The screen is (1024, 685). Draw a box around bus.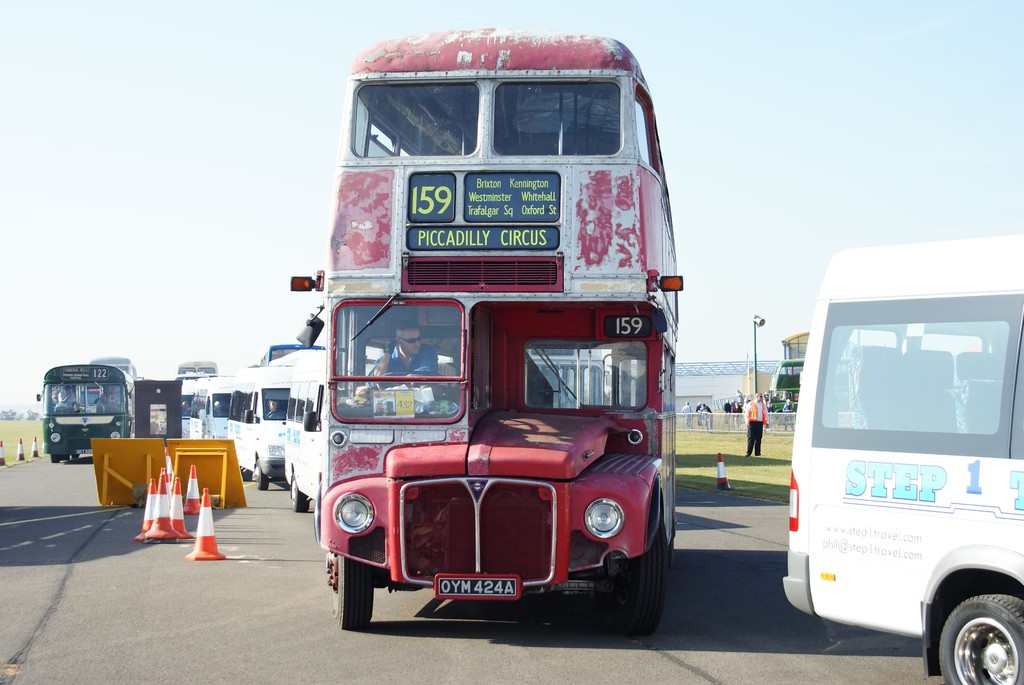
(254, 345, 324, 368).
